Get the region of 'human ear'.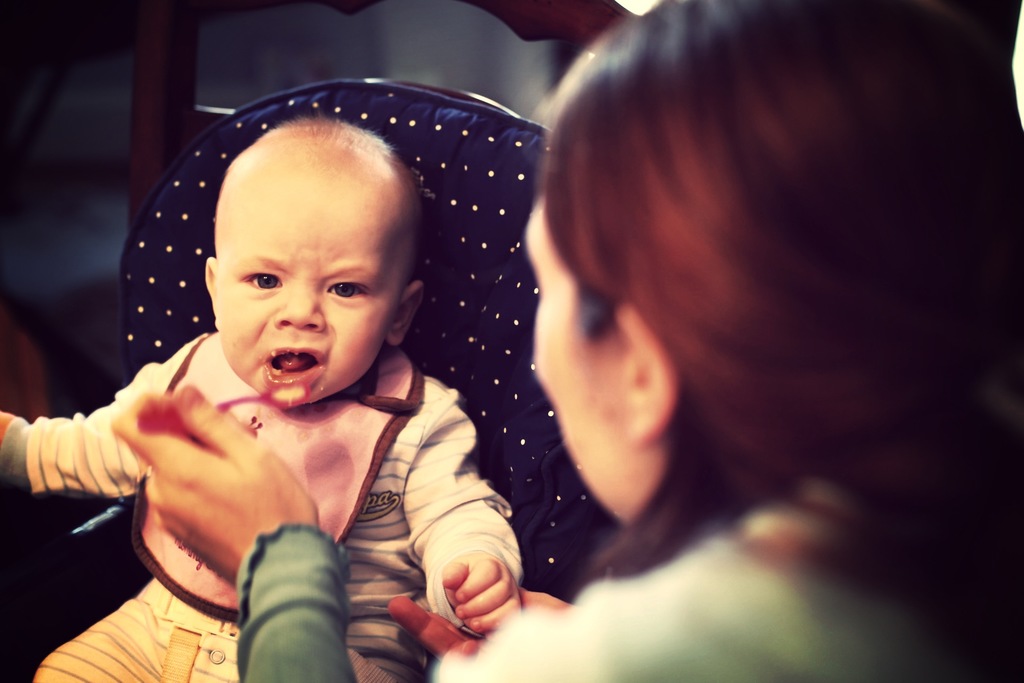
(614,299,682,446).
